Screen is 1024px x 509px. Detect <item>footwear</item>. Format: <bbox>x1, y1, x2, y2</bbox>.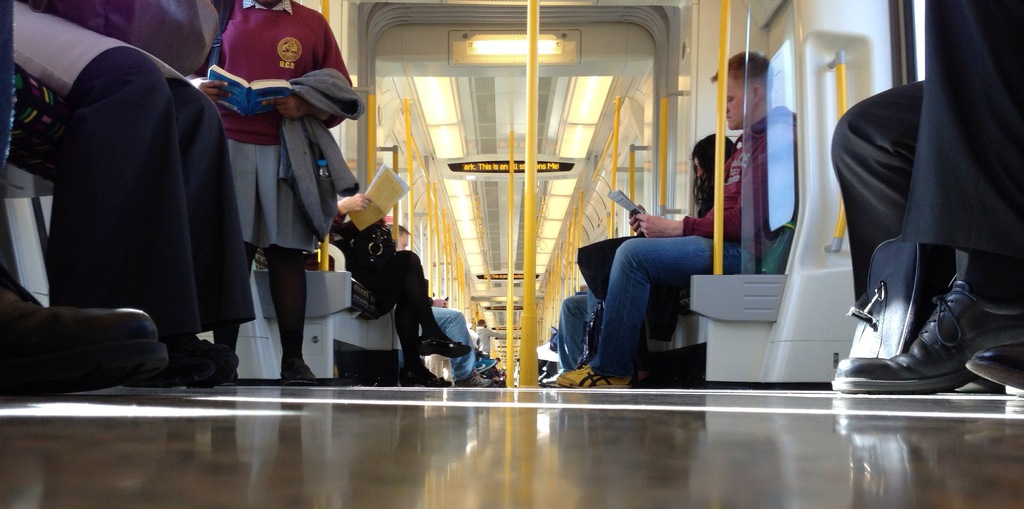
<bbox>278, 357, 316, 382</bbox>.
